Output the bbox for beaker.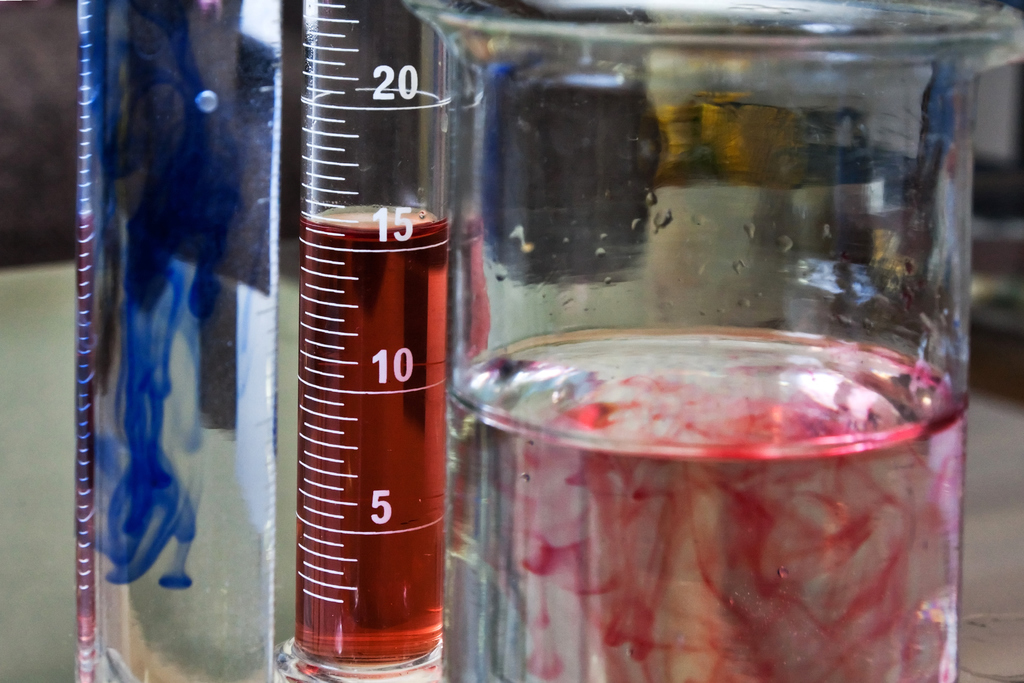
<box>274,0,451,682</box>.
